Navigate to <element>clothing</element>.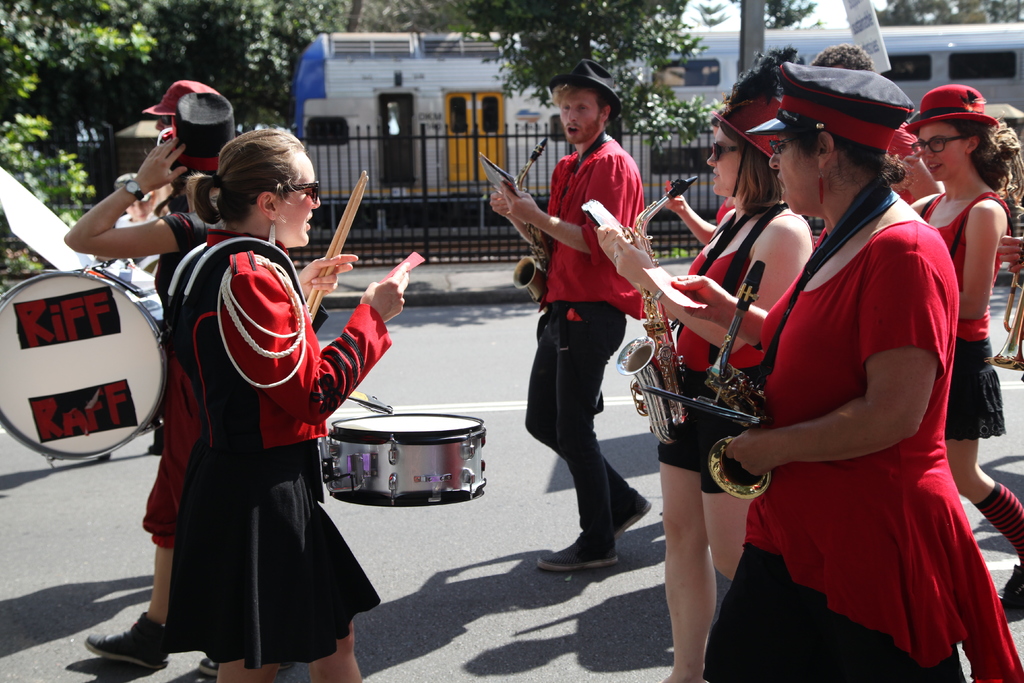
Navigation target: box=[916, 185, 1005, 443].
